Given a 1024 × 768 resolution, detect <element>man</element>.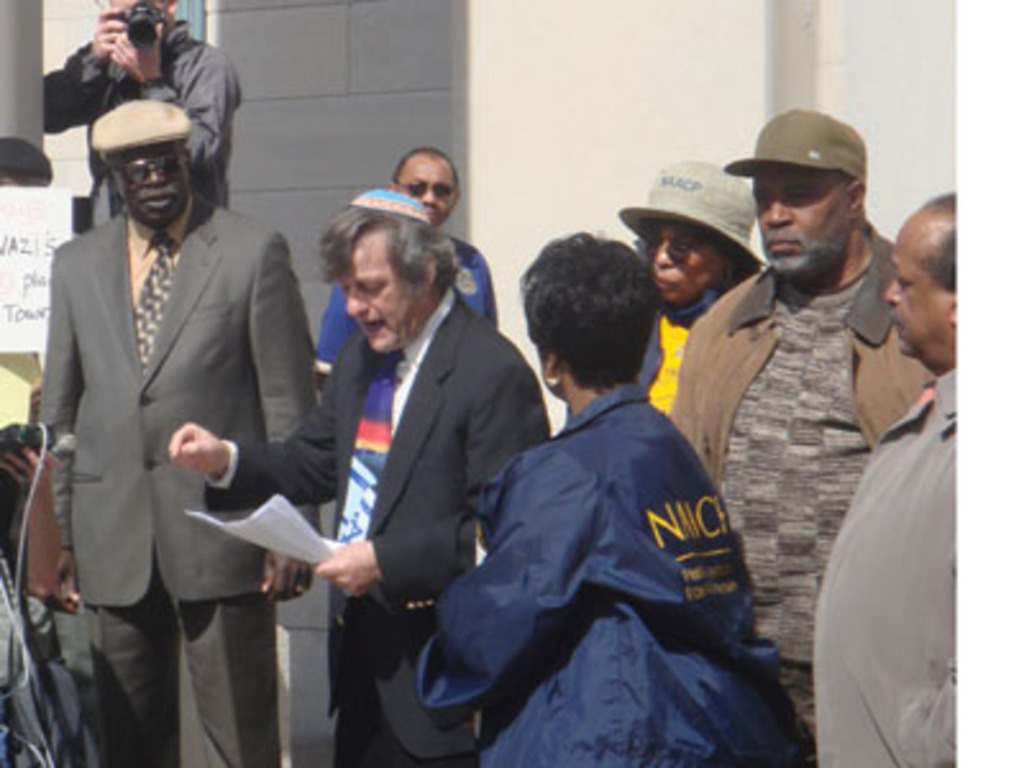
bbox(20, 26, 307, 755).
